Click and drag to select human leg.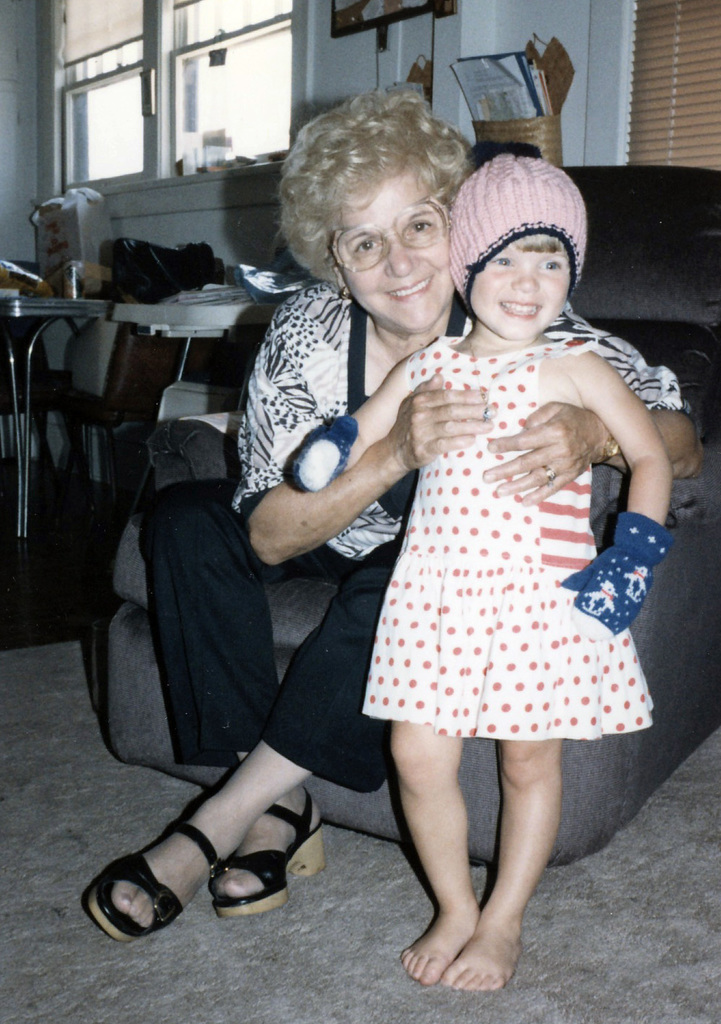
Selection: {"left": 81, "top": 540, "right": 397, "bottom": 942}.
